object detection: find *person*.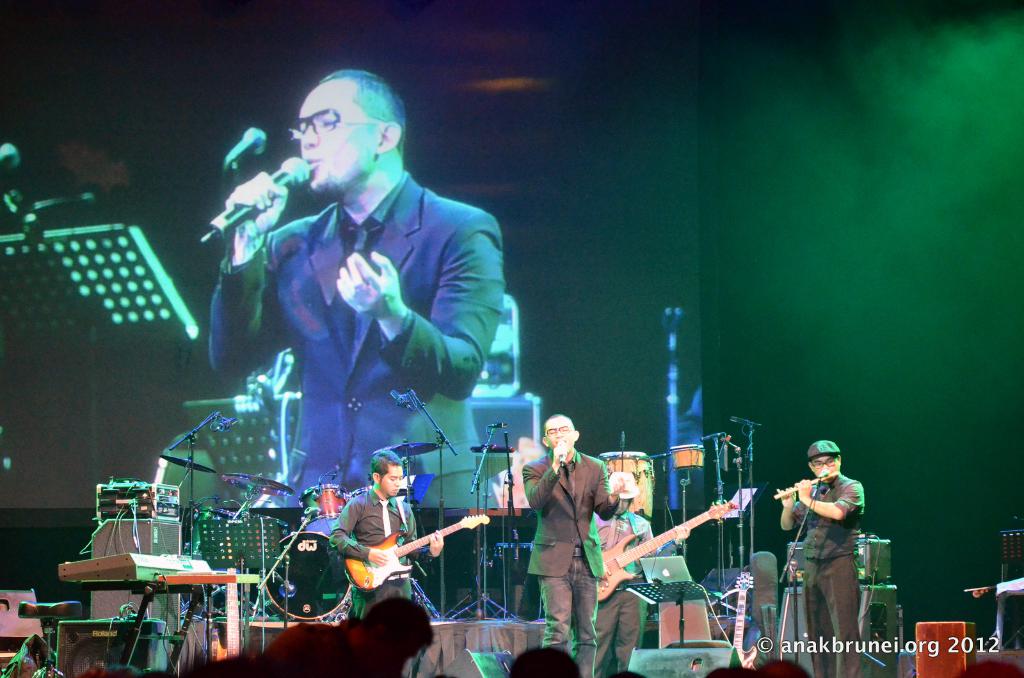
334/446/445/677.
